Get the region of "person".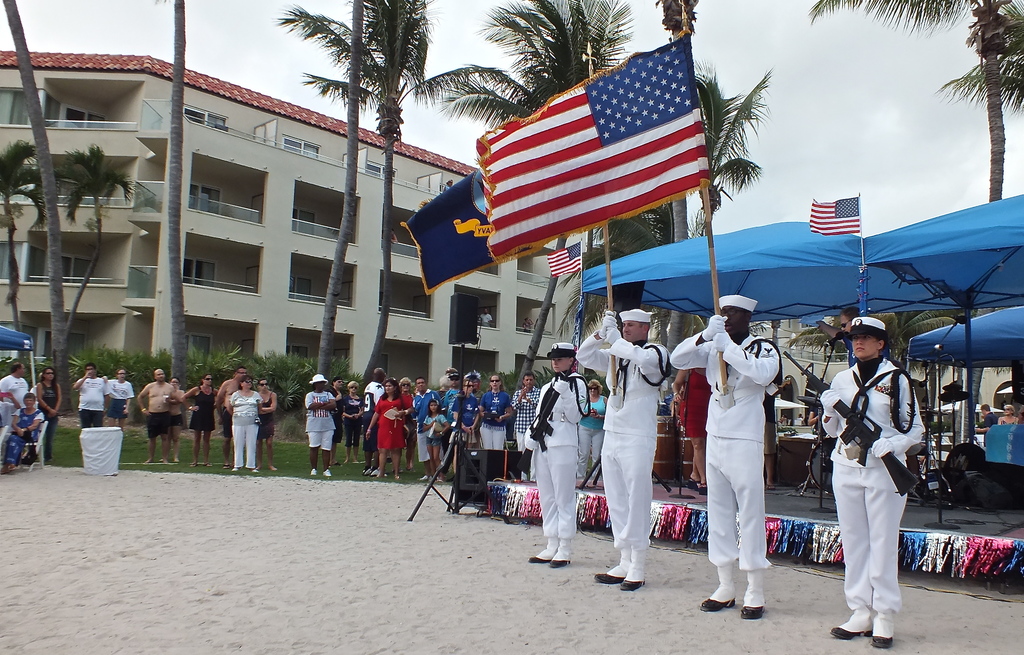
box=[210, 374, 261, 476].
